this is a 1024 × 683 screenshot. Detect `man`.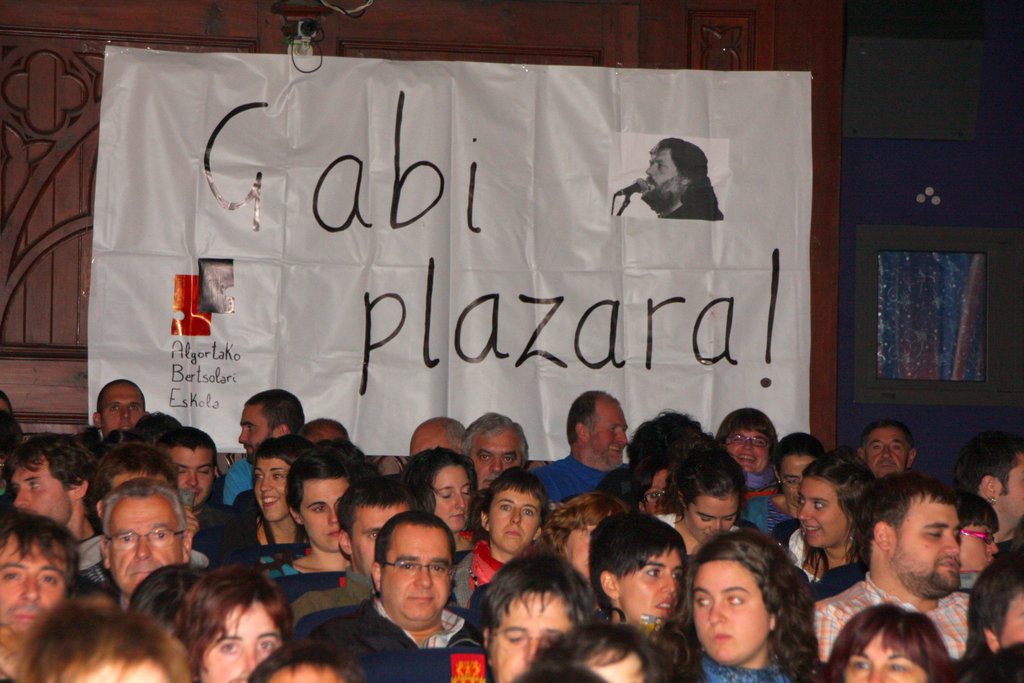
bbox=[811, 472, 977, 664].
